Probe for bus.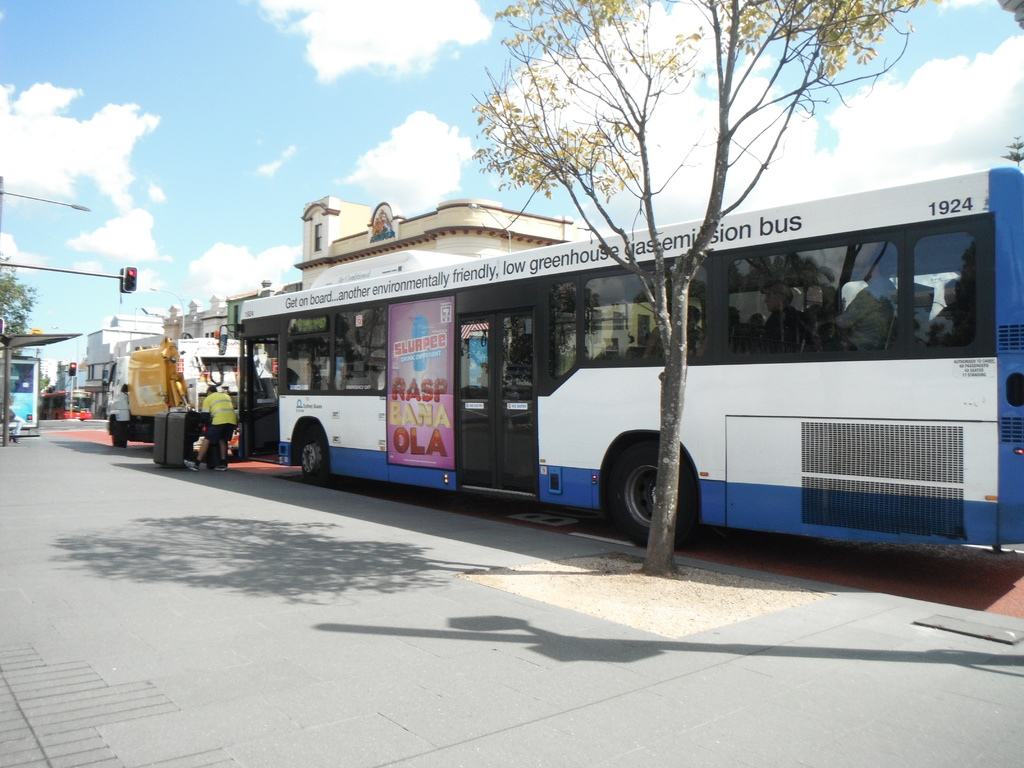
Probe result: locate(215, 166, 1023, 553).
